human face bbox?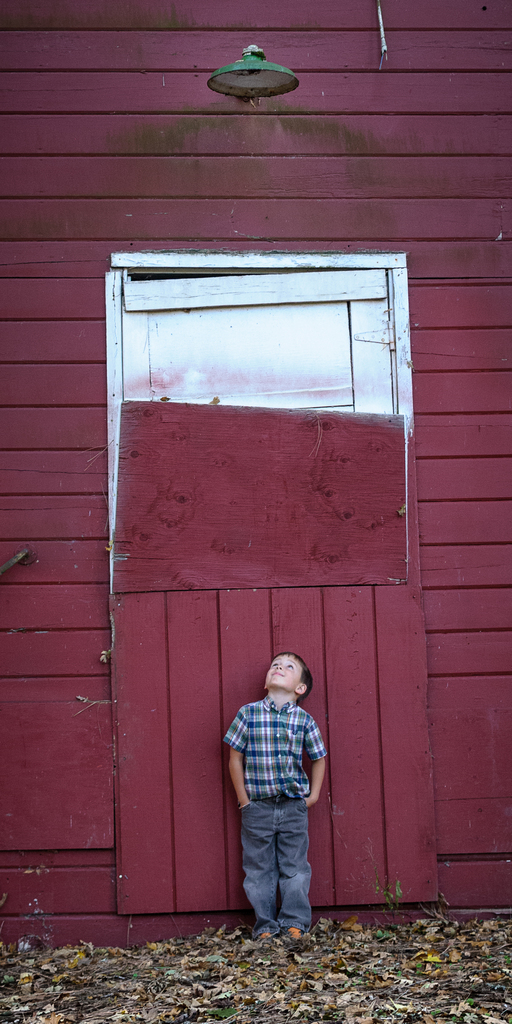
[left=266, top=653, right=299, bottom=686]
